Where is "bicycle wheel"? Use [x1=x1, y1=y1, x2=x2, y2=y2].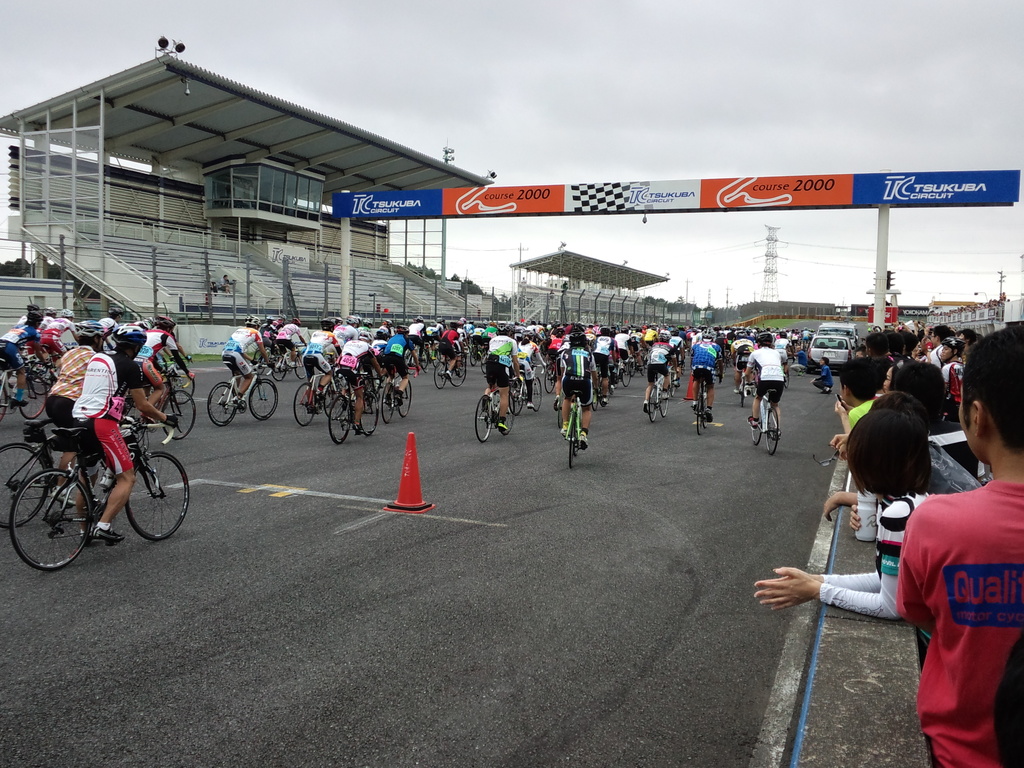
[x1=419, y1=351, x2=435, y2=372].
